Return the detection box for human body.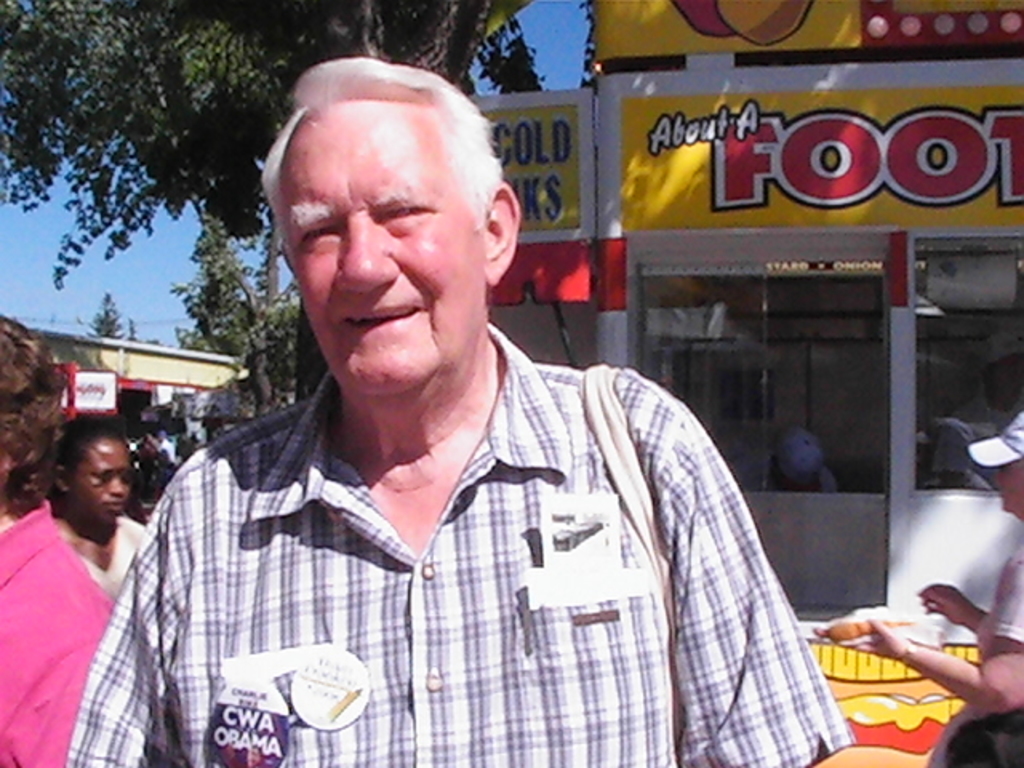
<region>854, 408, 1022, 766</region>.
